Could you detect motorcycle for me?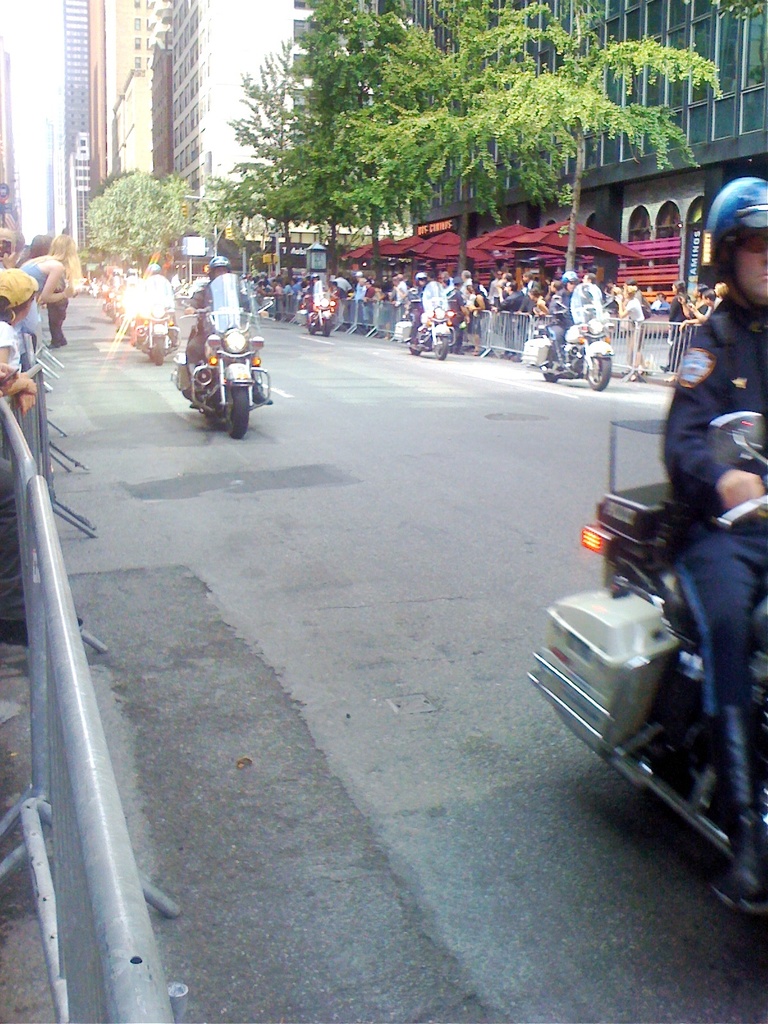
Detection result: <box>516,290,621,391</box>.
